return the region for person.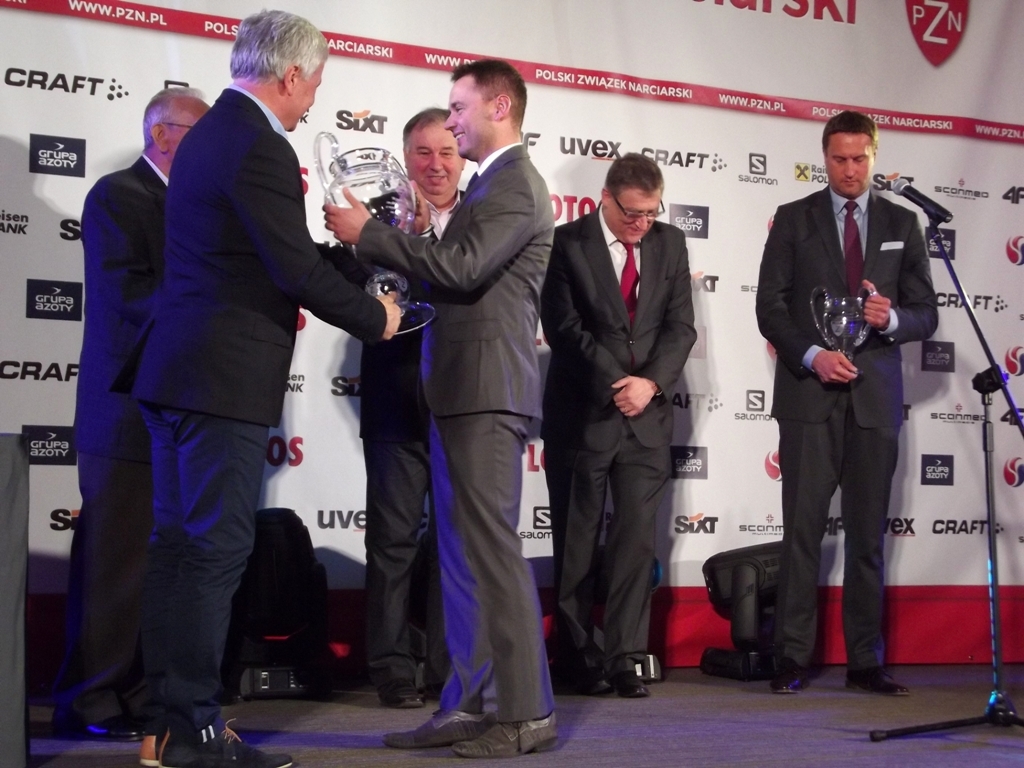
x1=132 y1=4 x2=406 y2=767.
